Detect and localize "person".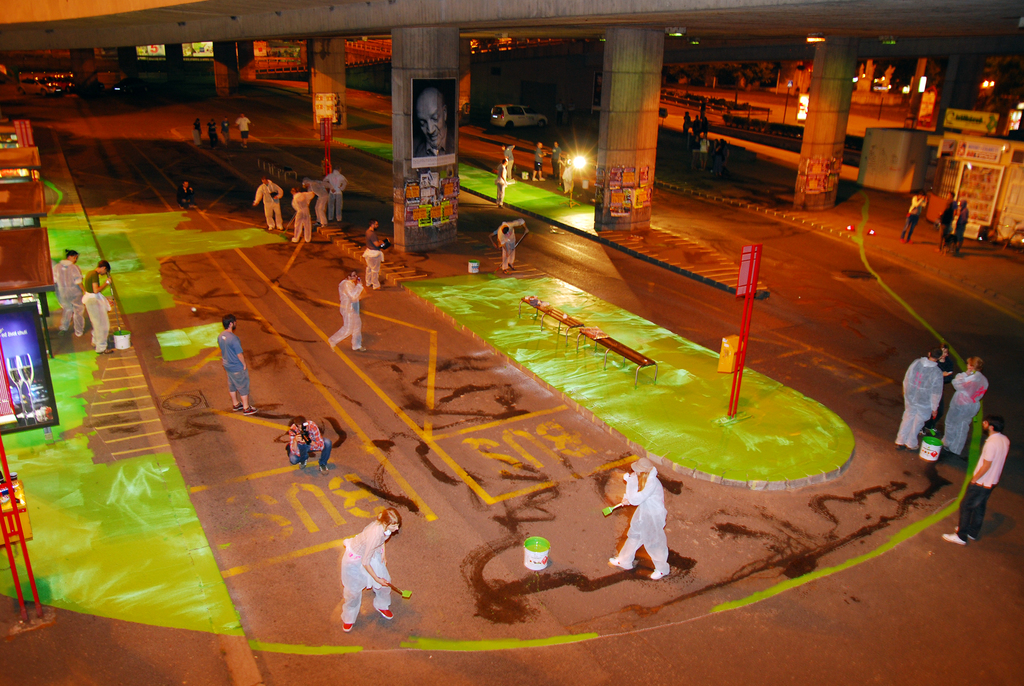
Localized at <region>940, 415, 1011, 546</region>.
